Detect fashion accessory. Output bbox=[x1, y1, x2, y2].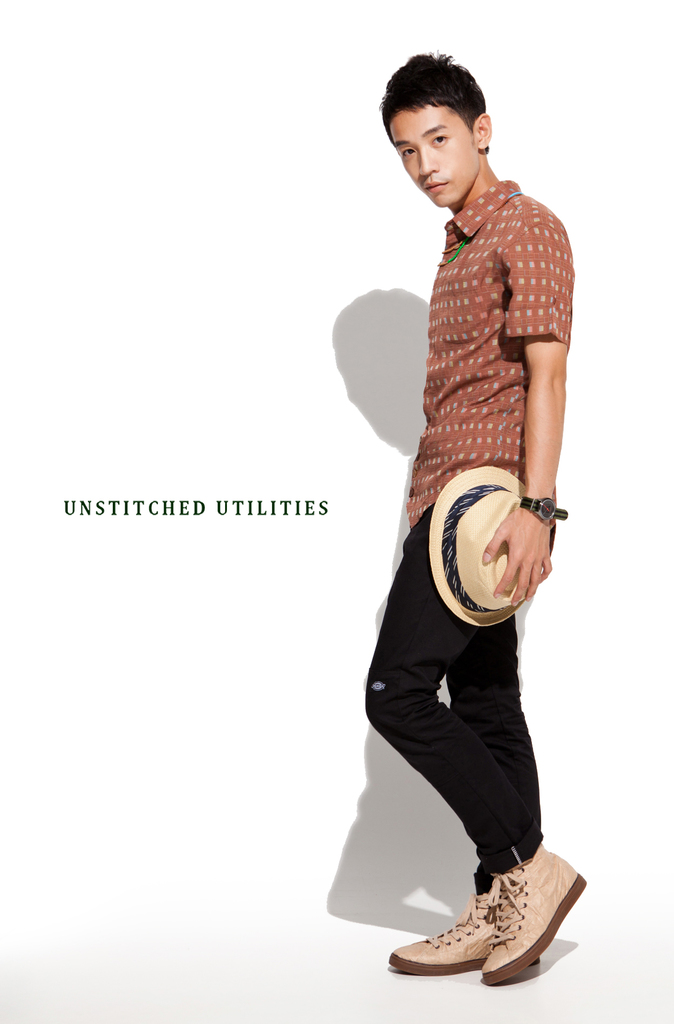
bbox=[427, 461, 538, 627].
